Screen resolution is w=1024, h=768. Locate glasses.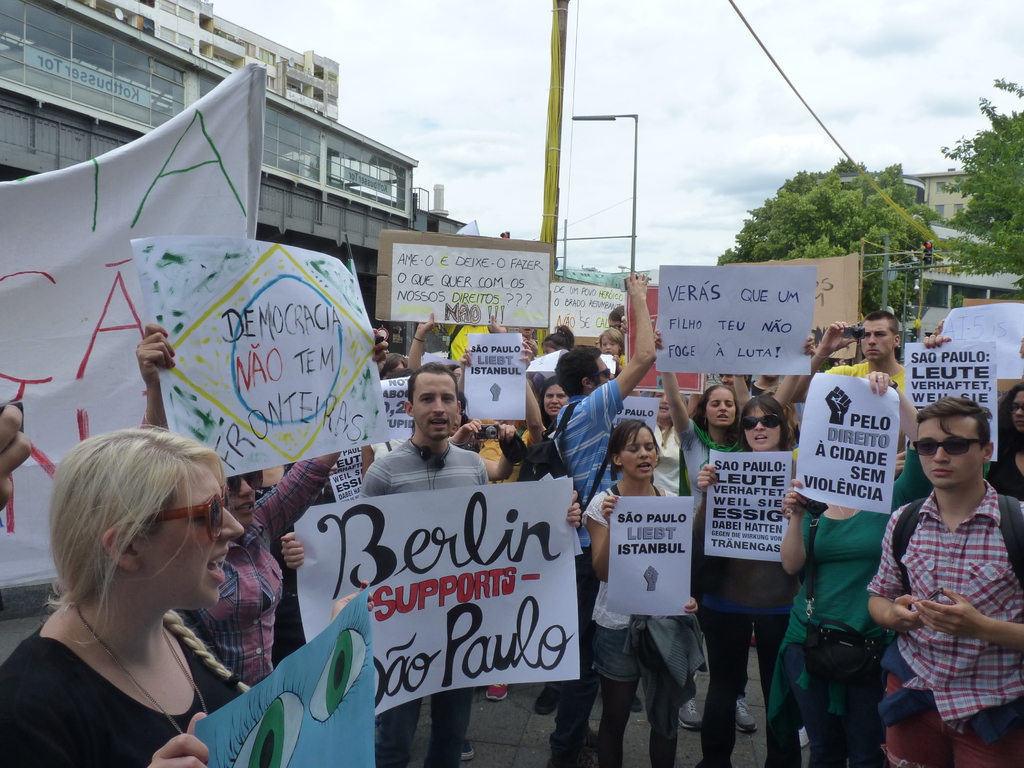
bbox=(904, 435, 992, 464).
